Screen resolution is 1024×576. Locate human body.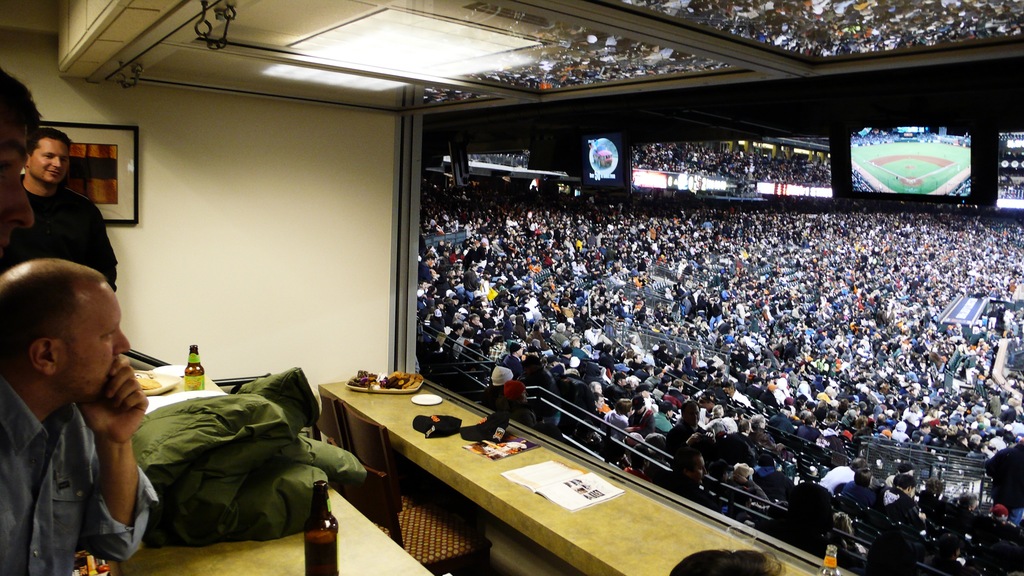
pyautogui.locateOnScreen(980, 228, 992, 229).
